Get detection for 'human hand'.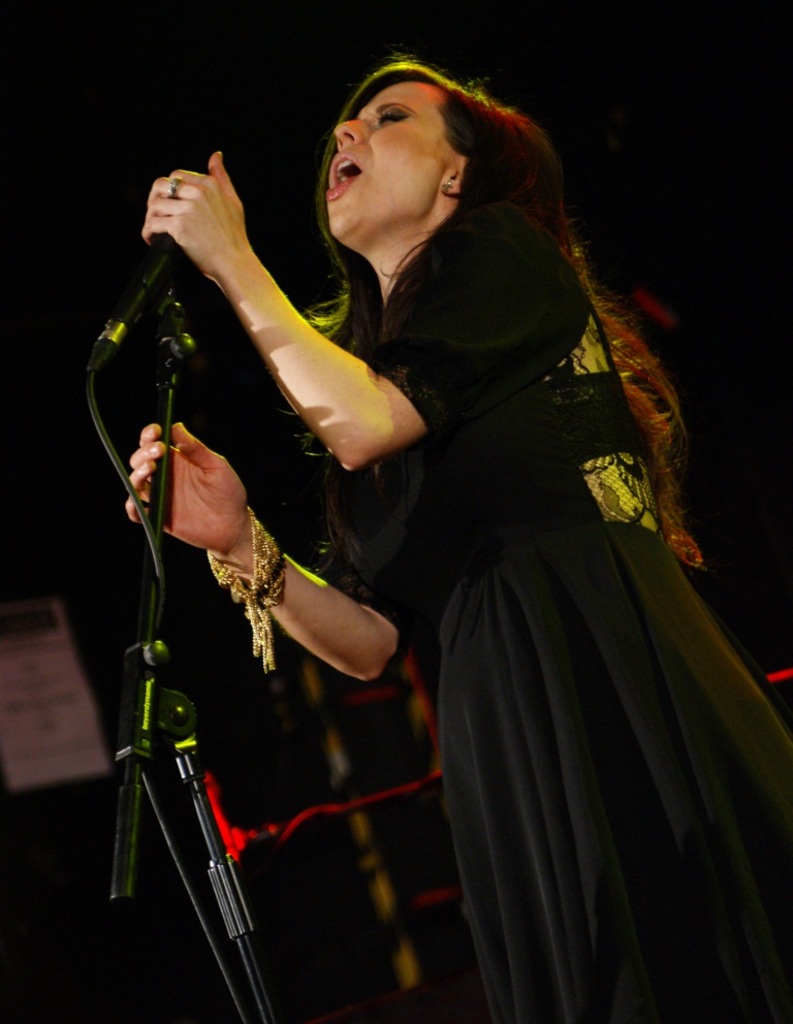
Detection: bbox=(123, 421, 253, 558).
